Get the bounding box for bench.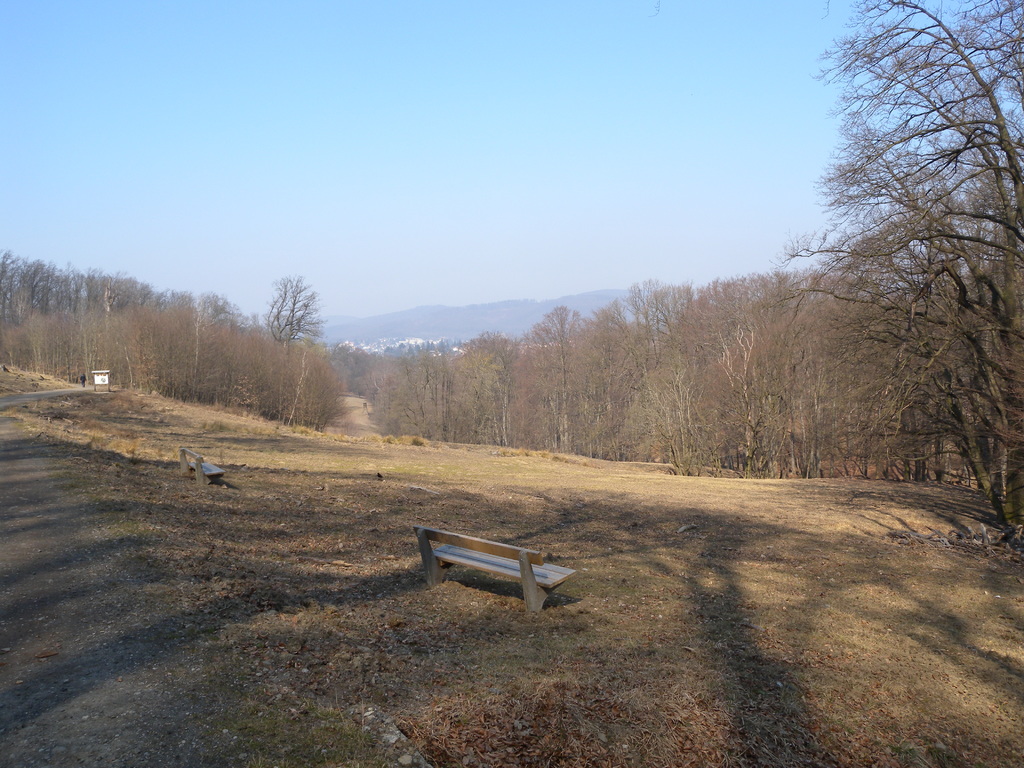
(x1=427, y1=540, x2=570, y2=612).
